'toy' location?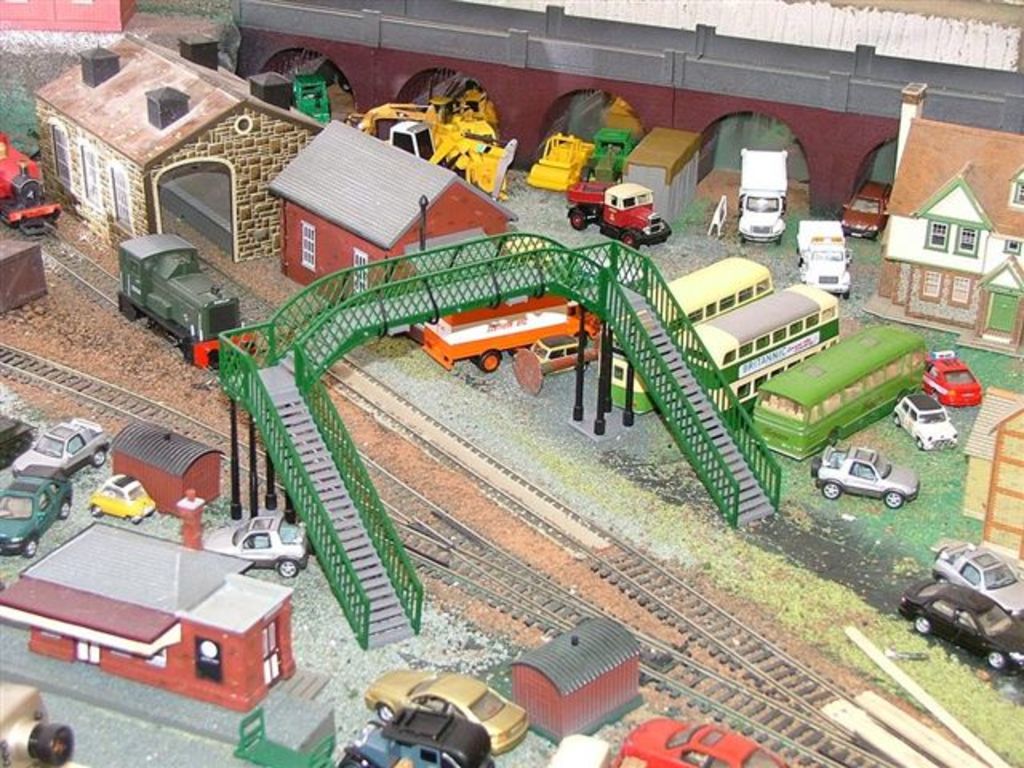
[581, 157, 669, 227]
